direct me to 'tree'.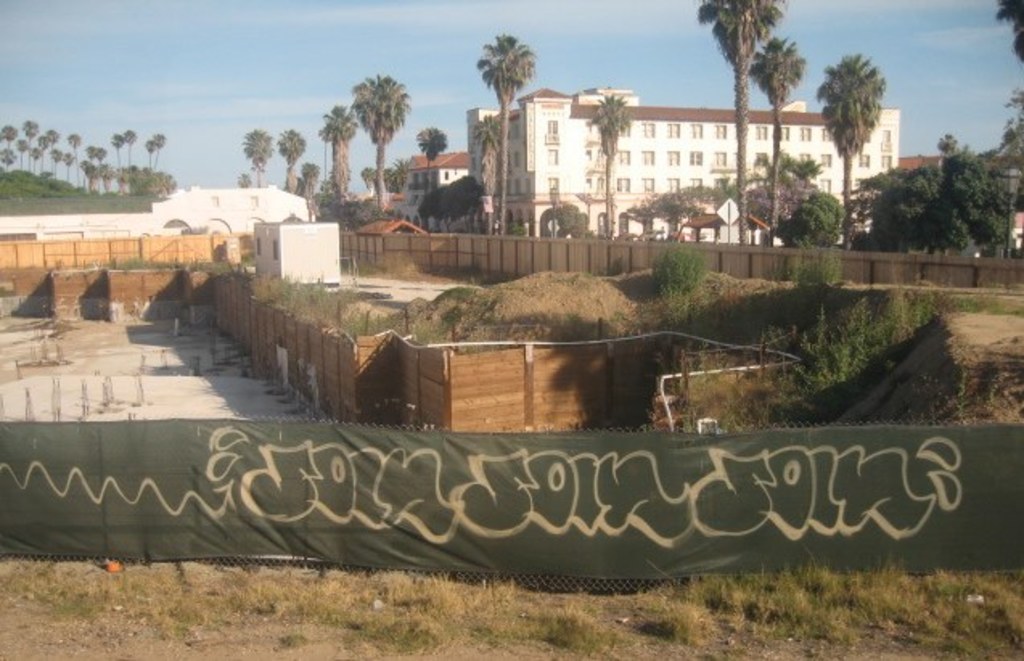
Direction: <box>469,111,500,230</box>.
